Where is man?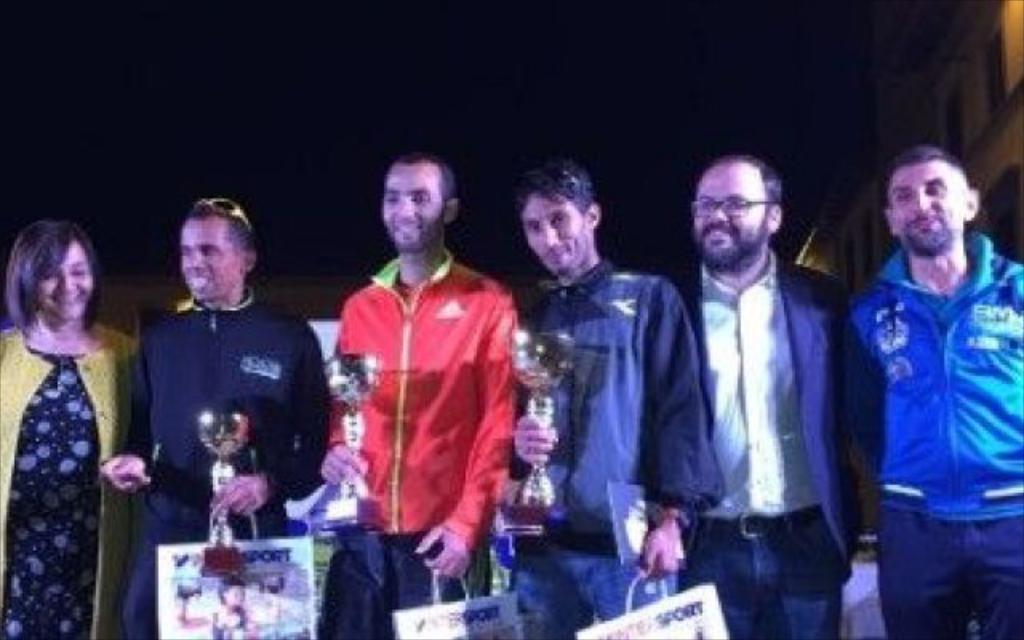
box=[507, 162, 725, 638].
